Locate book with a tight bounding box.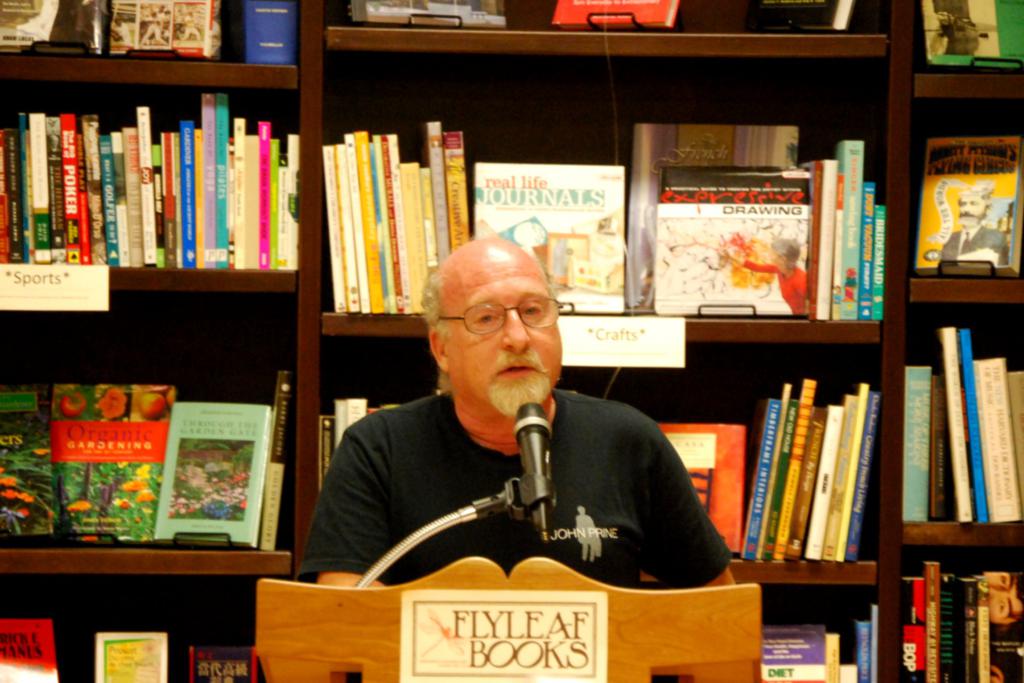
l=910, t=0, r=1023, b=67.
